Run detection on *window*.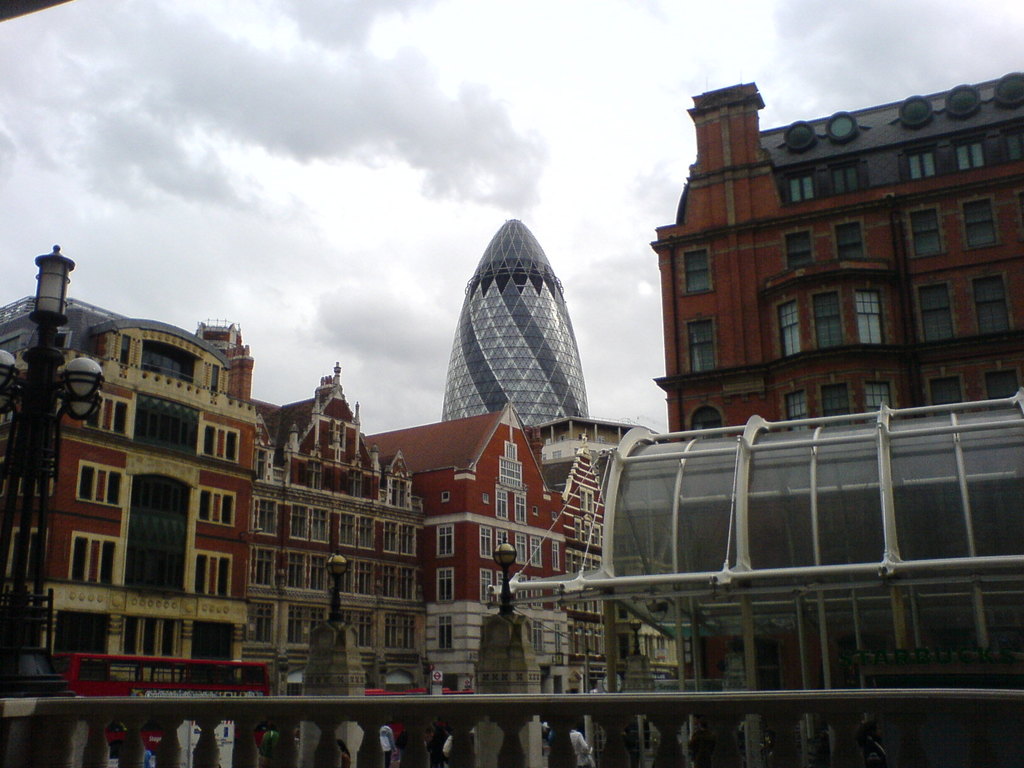
Result: <region>906, 207, 944, 259</region>.
